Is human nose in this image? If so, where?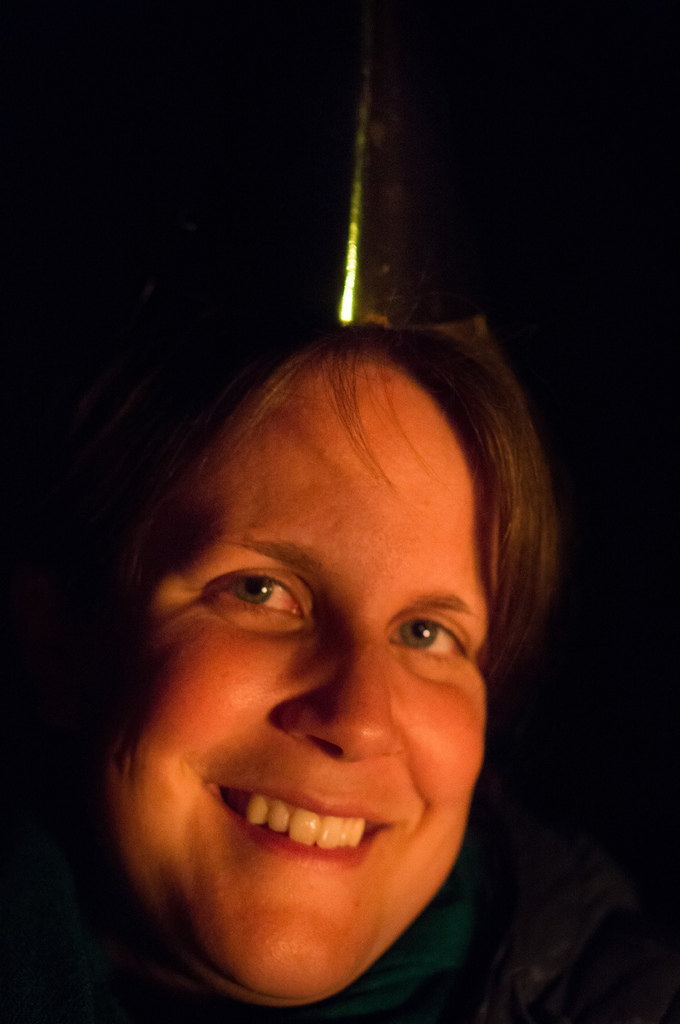
Yes, at l=273, t=630, r=406, b=764.
